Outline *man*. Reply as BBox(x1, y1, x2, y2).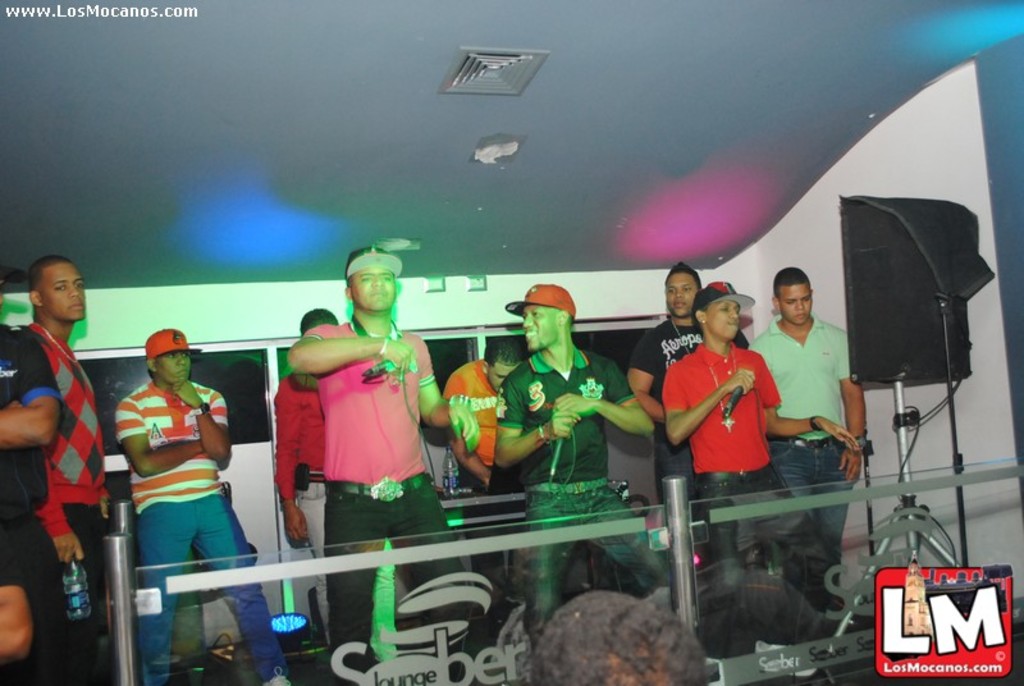
BBox(438, 339, 536, 594).
